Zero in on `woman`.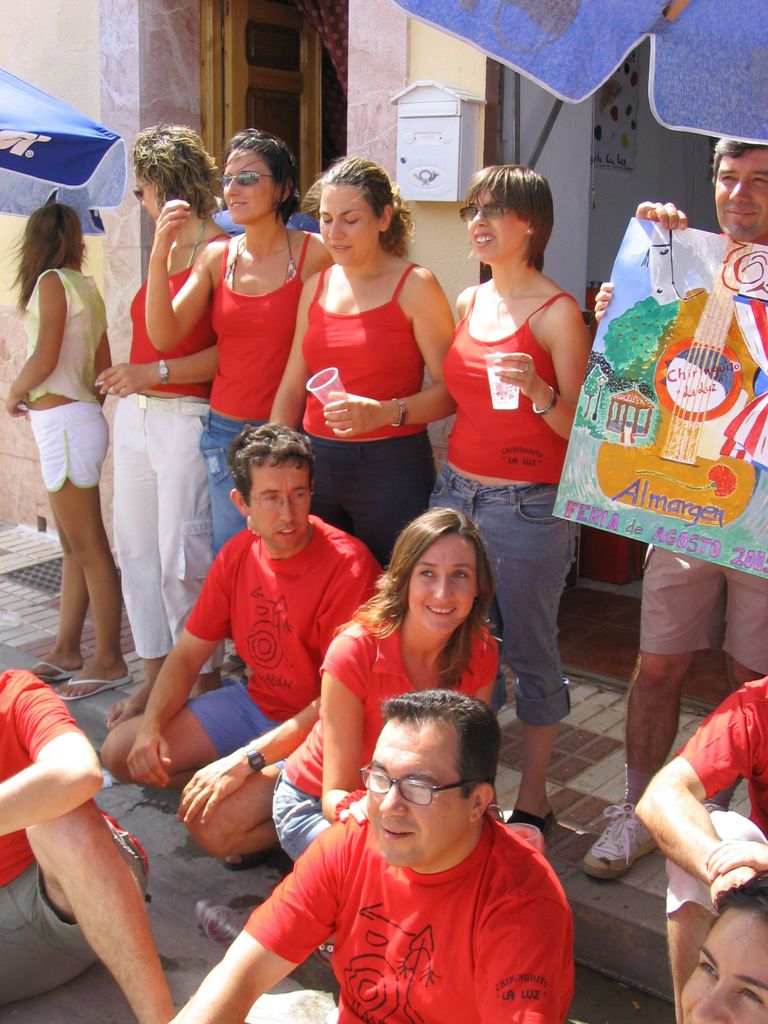
Zeroed in: [0,204,130,705].
